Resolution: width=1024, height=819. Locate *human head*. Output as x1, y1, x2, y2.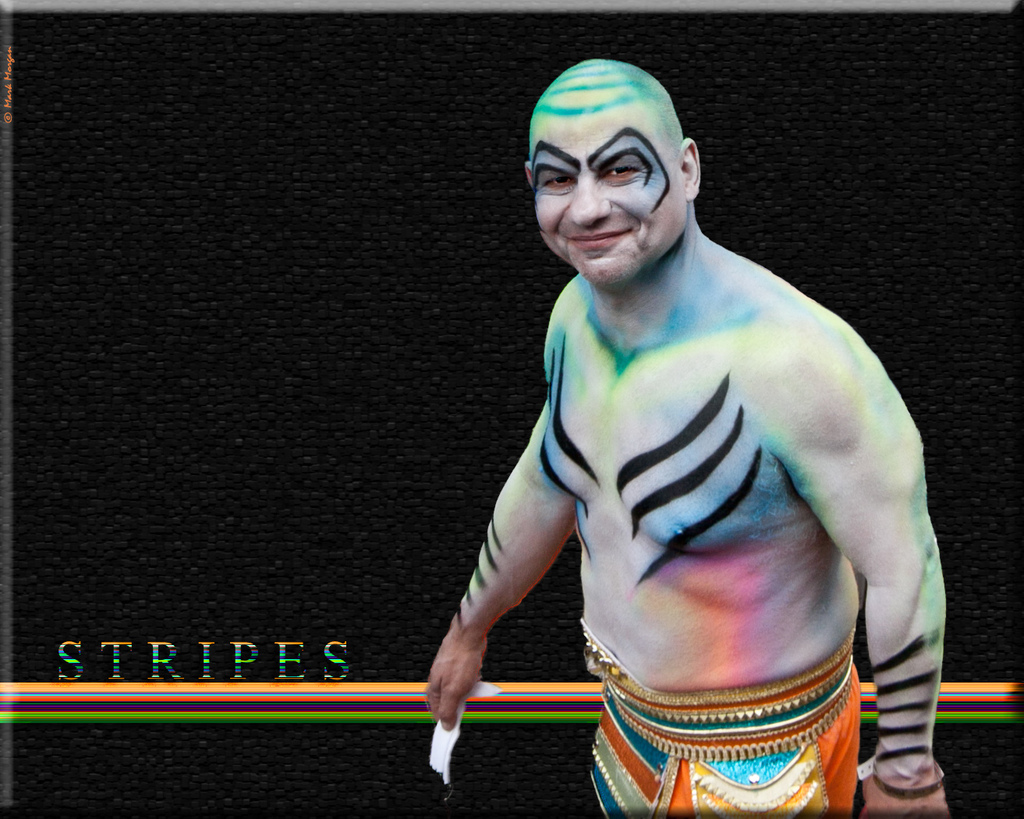
522, 55, 702, 297.
